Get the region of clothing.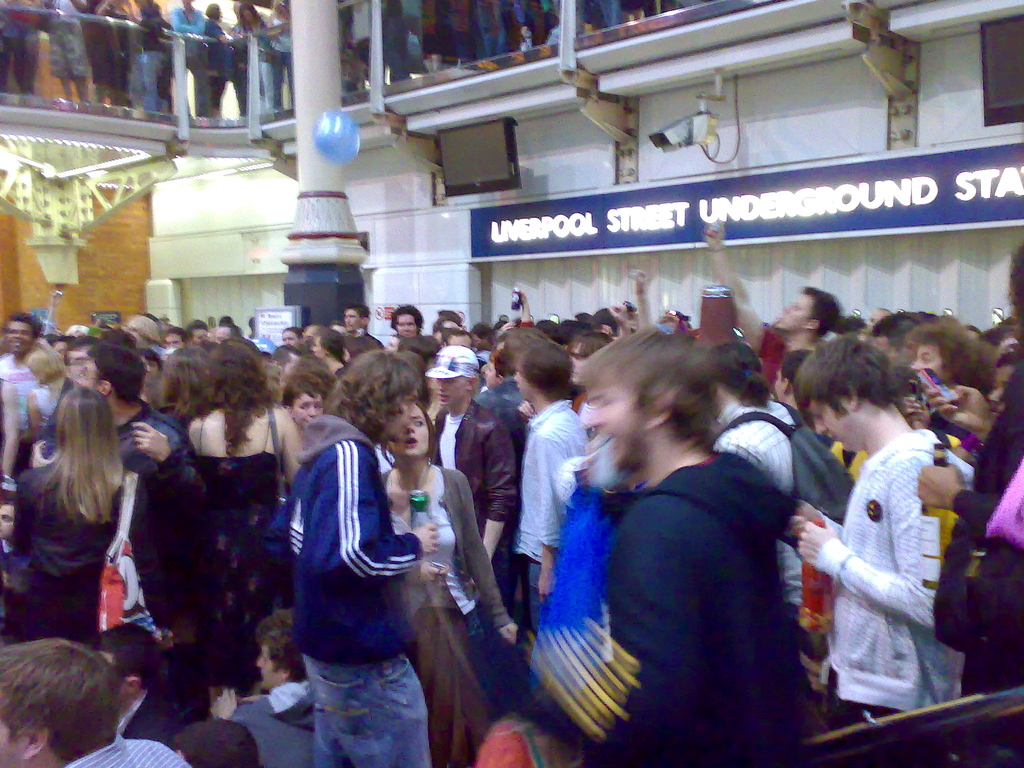
bbox=(936, 366, 1023, 719).
